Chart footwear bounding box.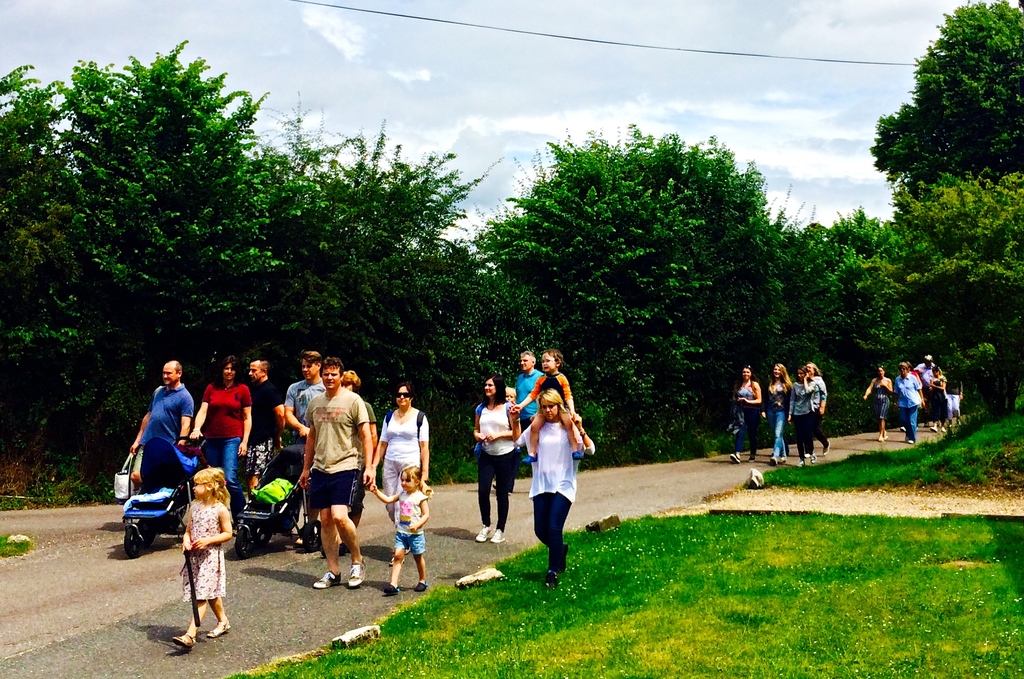
Charted: 545:572:559:586.
